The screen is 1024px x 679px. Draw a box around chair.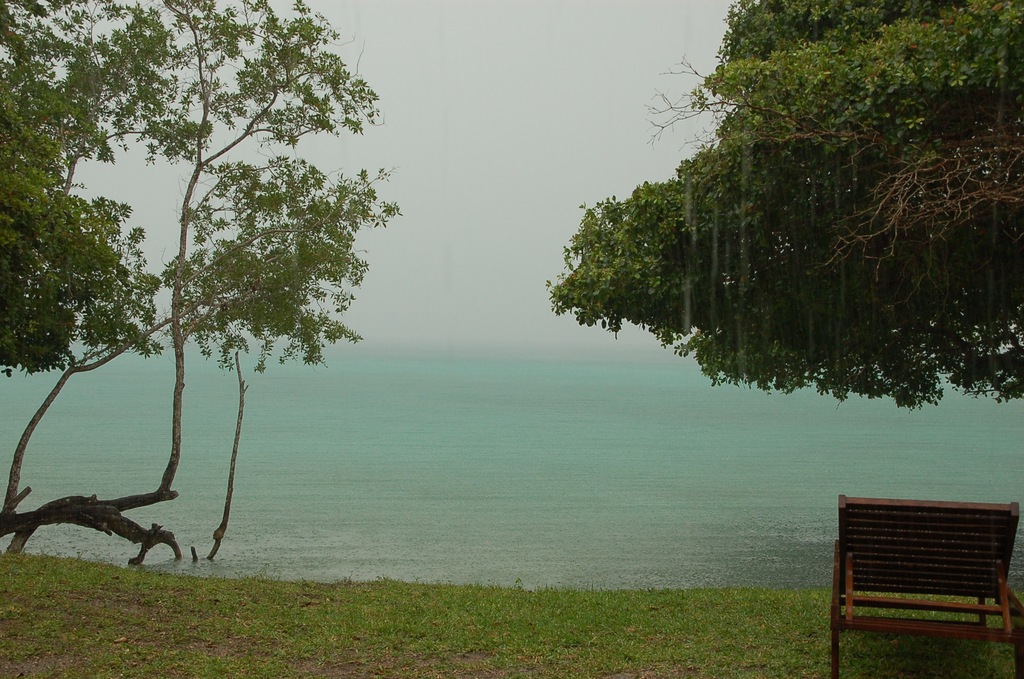
pyautogui.locateOnScreen(829, 493, 1023, 678).
